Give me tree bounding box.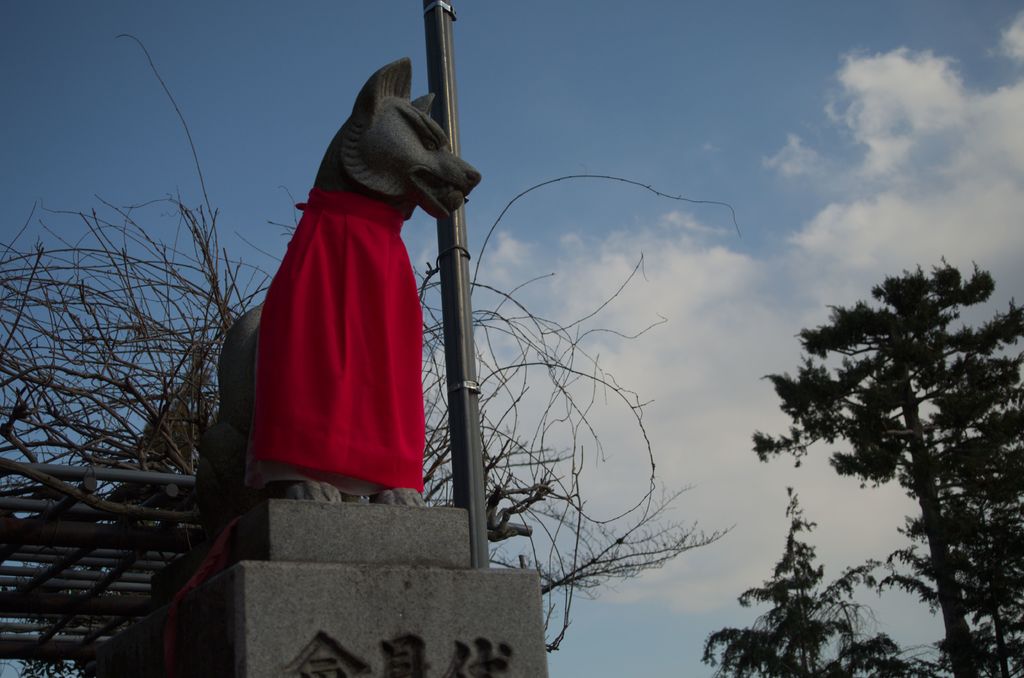
747/255/1023/677.
